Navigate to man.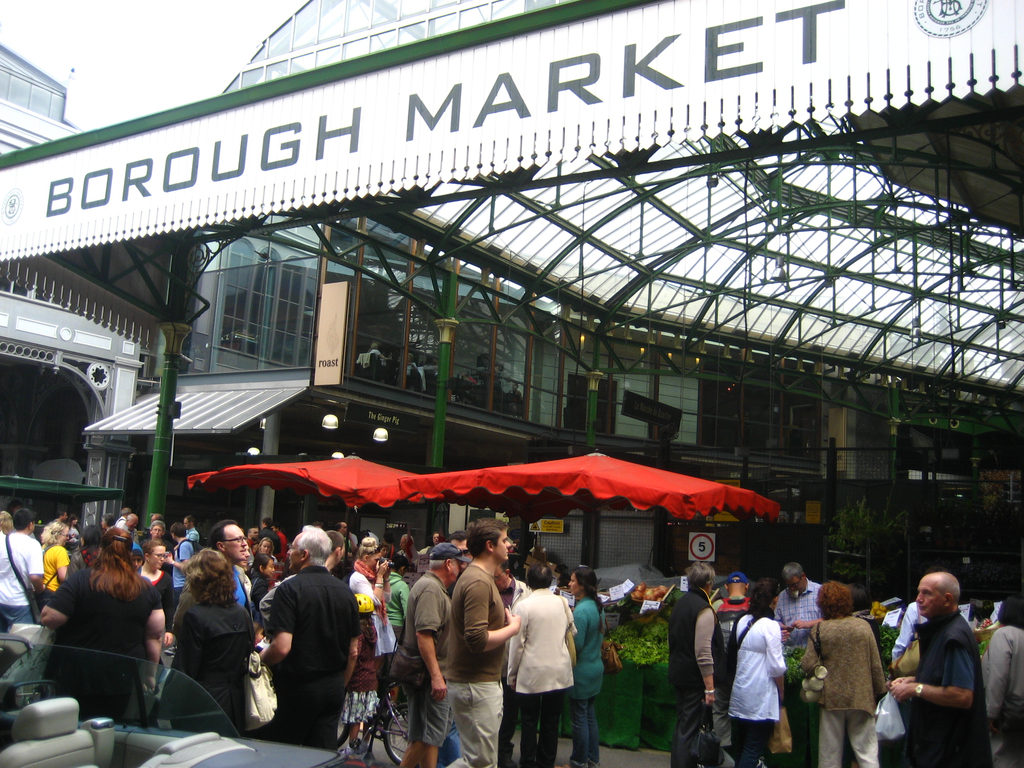
Navigation target: Rect(443, 530, 470, 767).
